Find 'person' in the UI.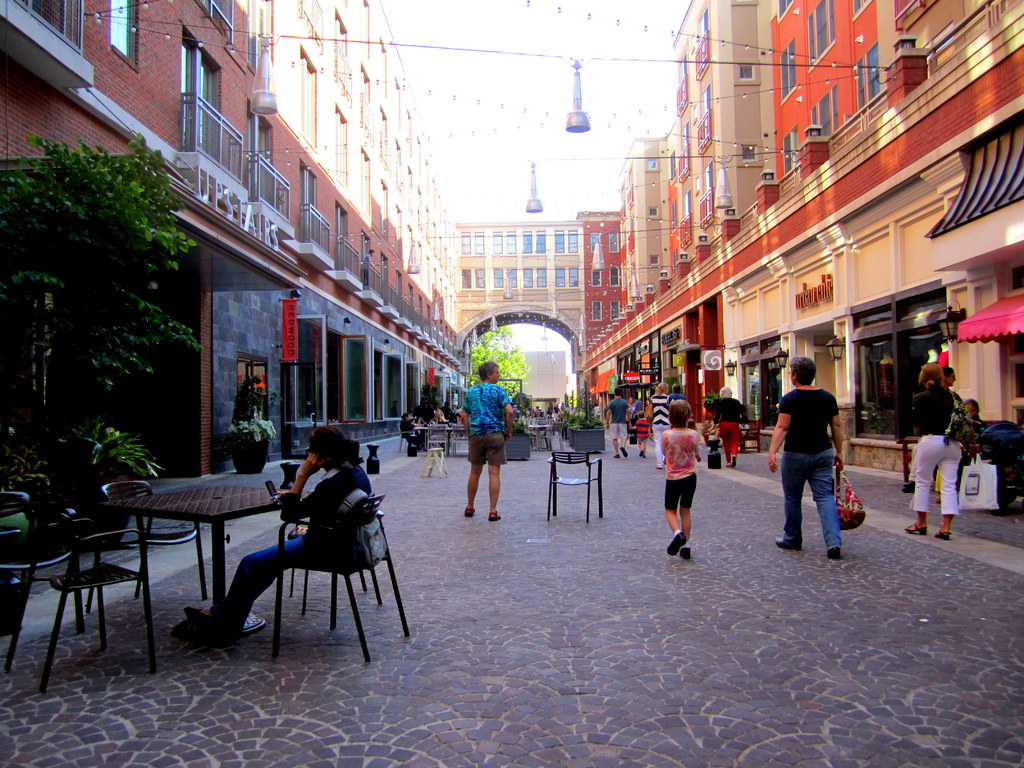
UI element at [x1=636, y1=409, x2=647, y2=451].
